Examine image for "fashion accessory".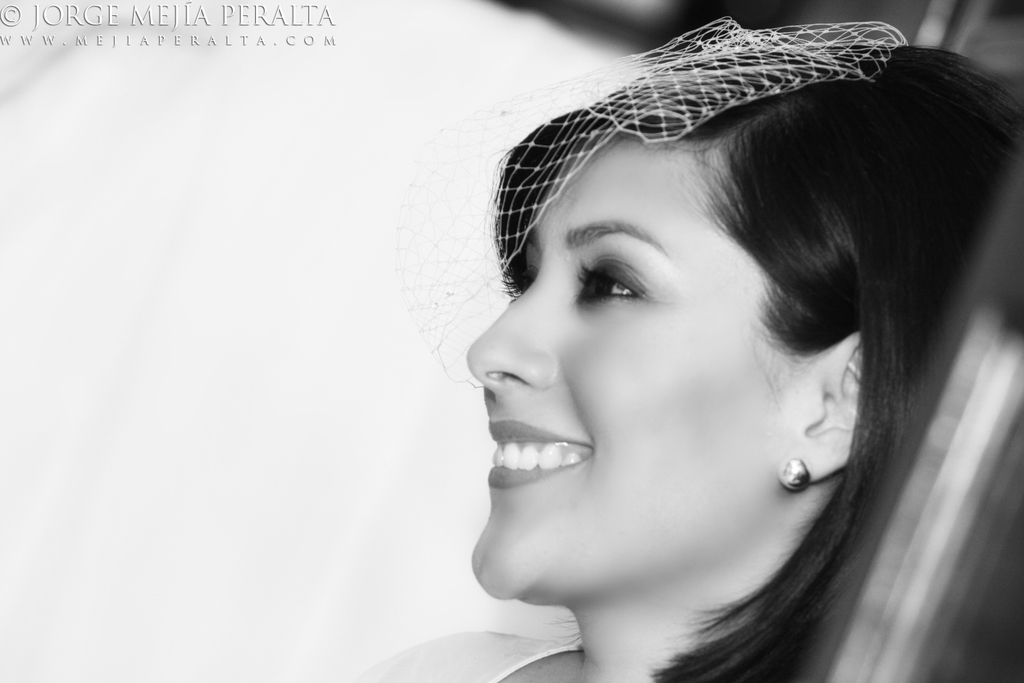
Examination result: region(781, 458, 808, 490).
